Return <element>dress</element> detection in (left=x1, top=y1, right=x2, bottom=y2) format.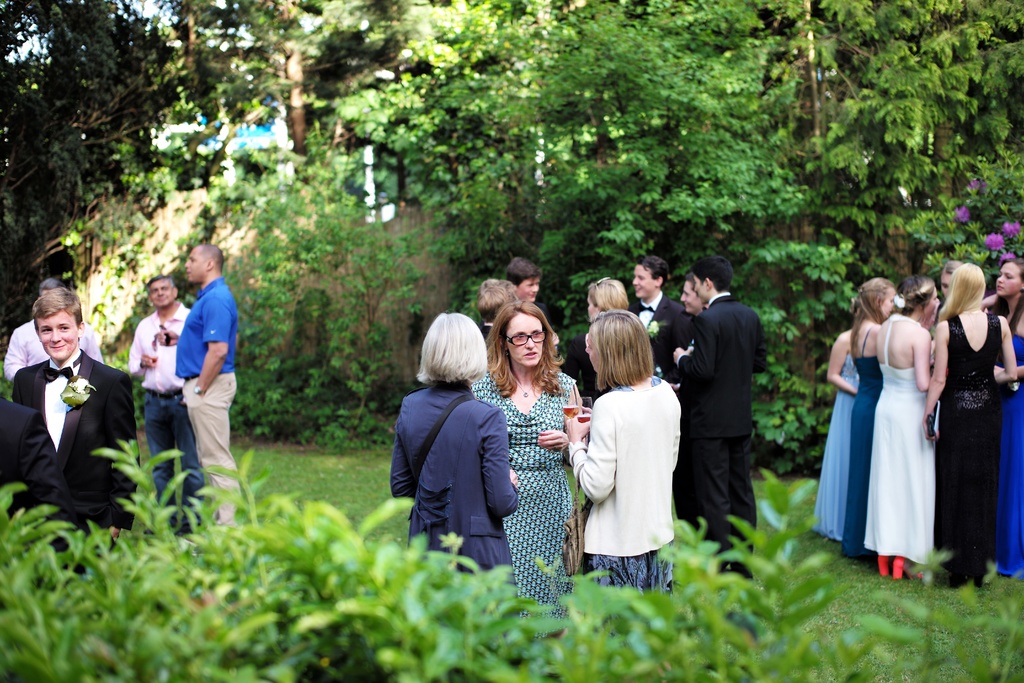
(left=465, top=370, right=575, bottom=638).
